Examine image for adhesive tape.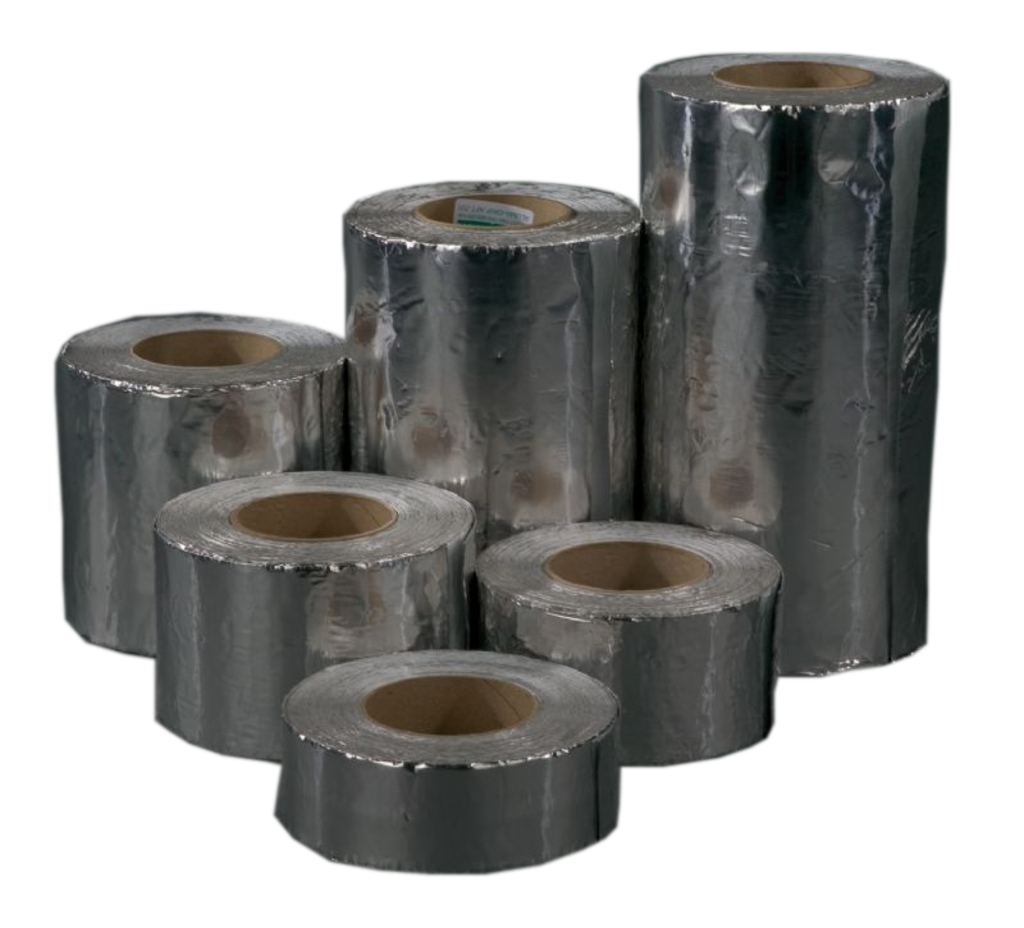
Examination result: (275,643,623,874).
